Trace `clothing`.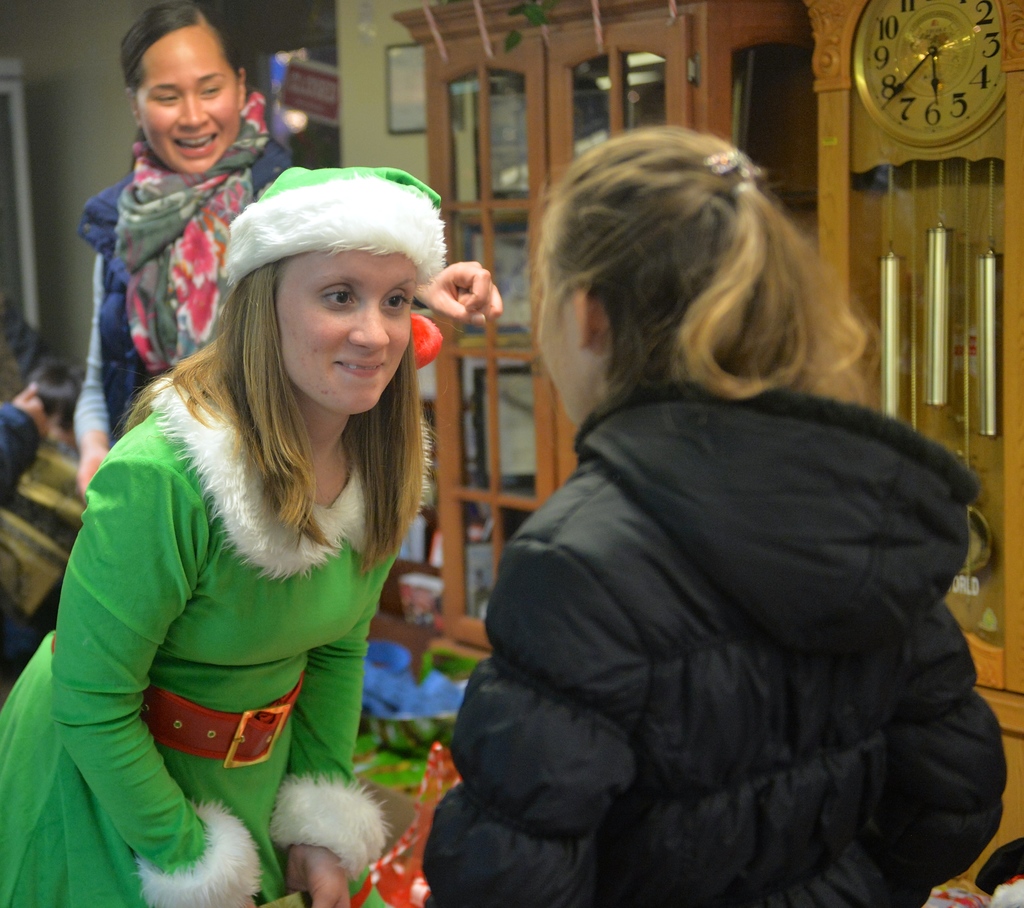
Traced to <region>423, 381, 1007, 907</region>.
